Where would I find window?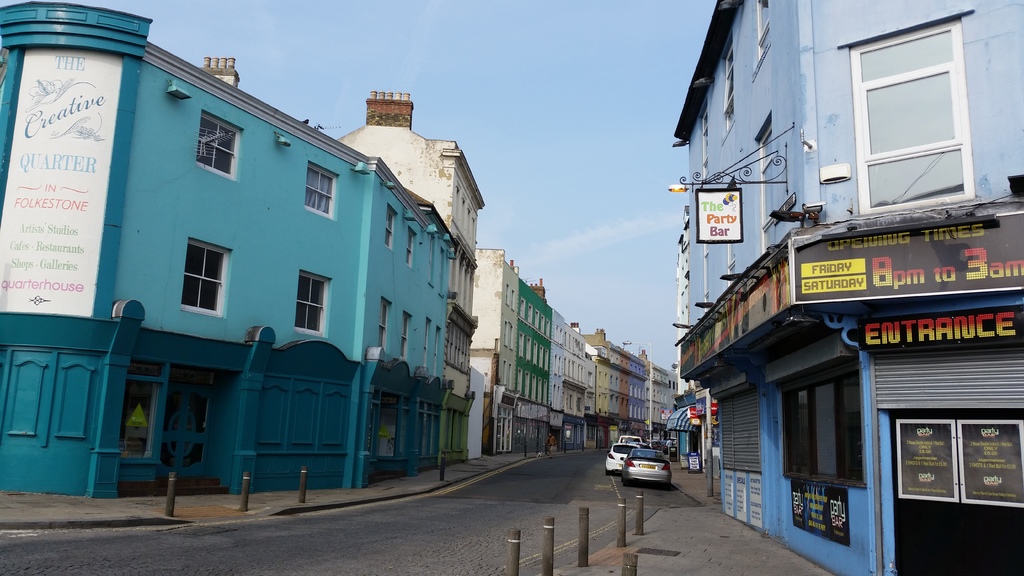
At select_region(402, 314, 413, 358).
